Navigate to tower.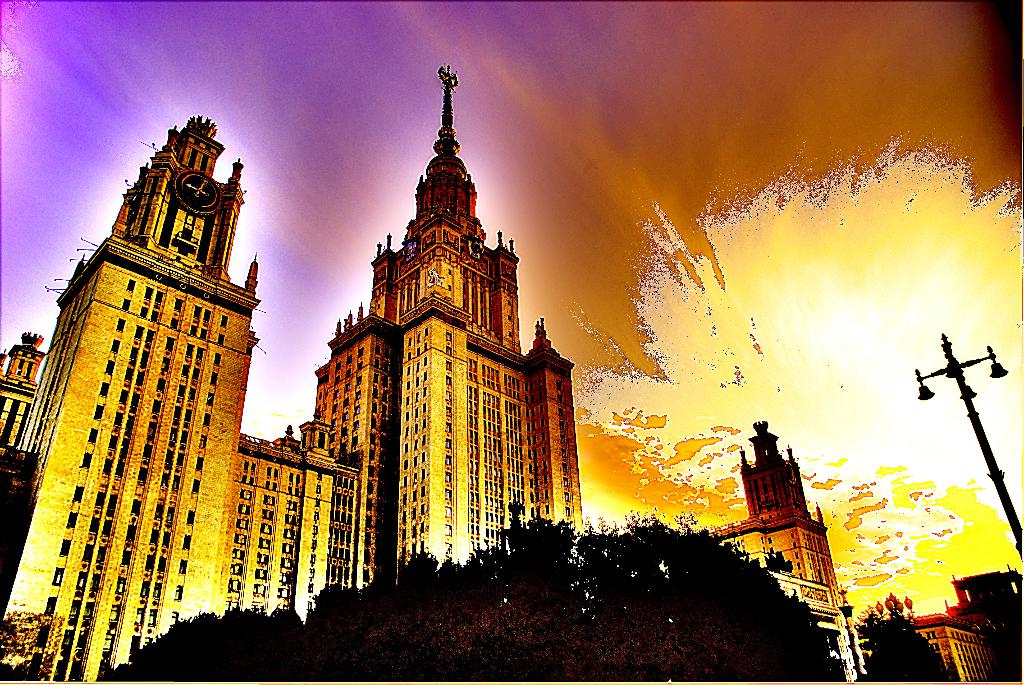
Navigation target: [x1=0, y1=118, x2=258, y2=679].
